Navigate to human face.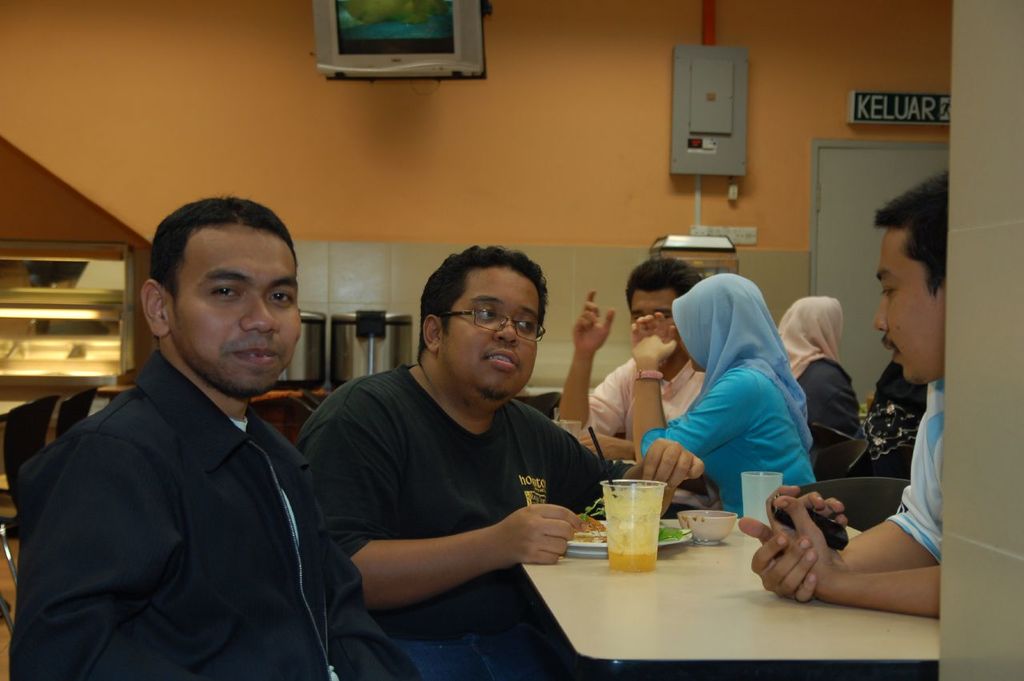
Navigation target: {"x1": 174, "y1": 219, "x2": 302, "y2": 396}.
